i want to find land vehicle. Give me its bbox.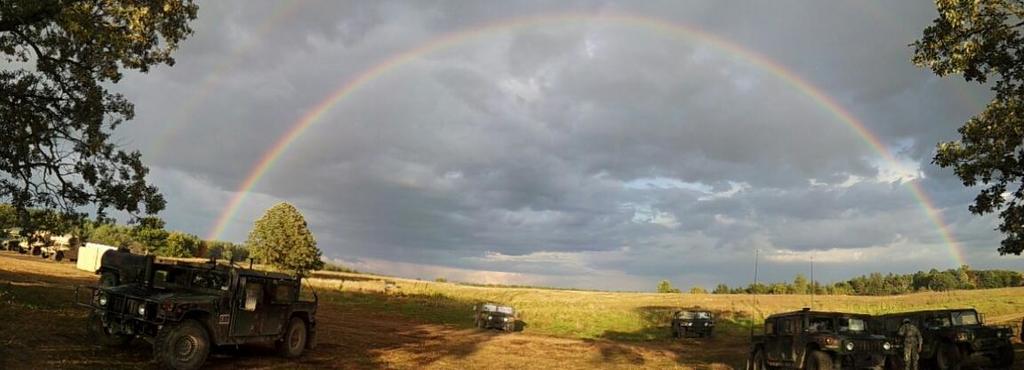
locate(472, 294, 519, 334).
